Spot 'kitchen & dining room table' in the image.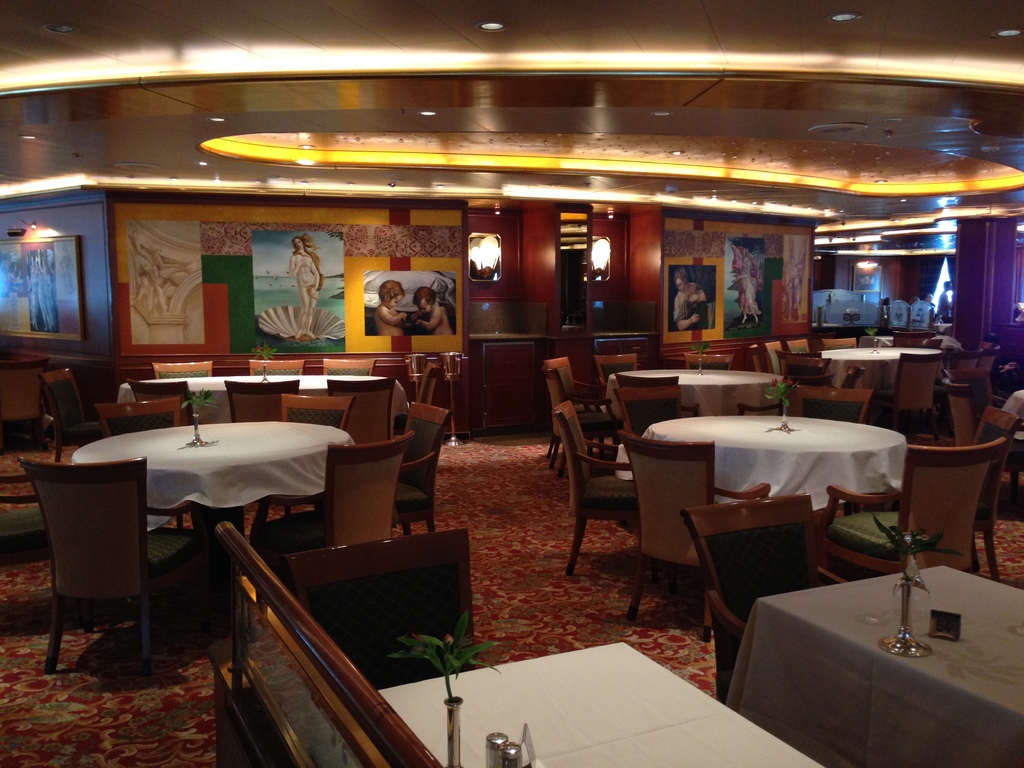
'kitchen & dining room table' found at {"x1": 587, "y1": 387, "x2": 955, "y2": 666}.
